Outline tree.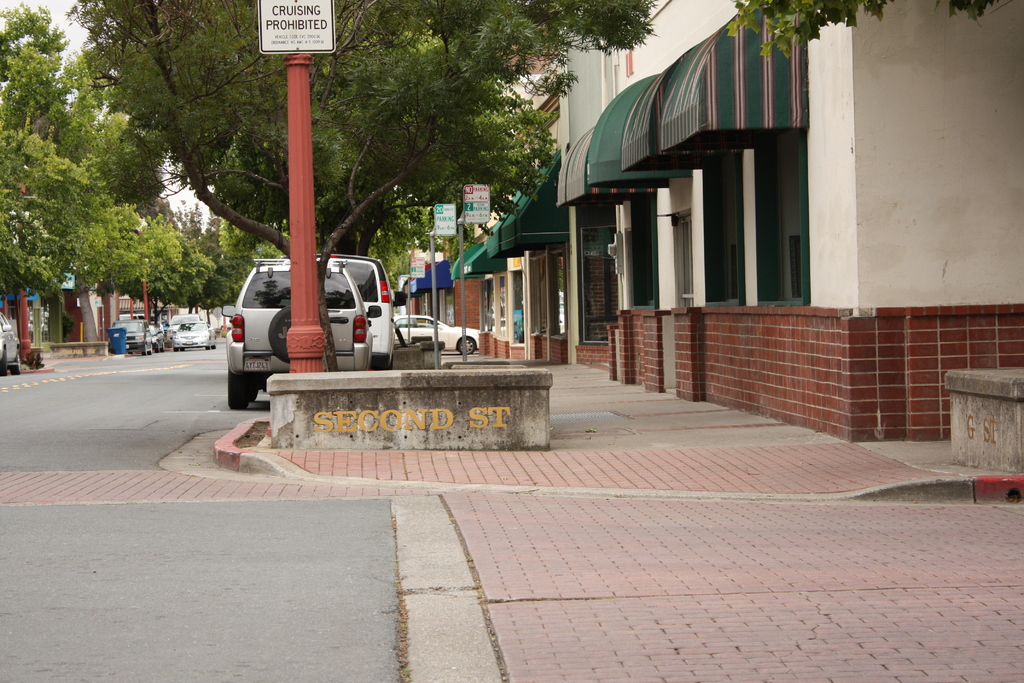
Outline: x1=0, y1=128, x2=86, y2=292.
